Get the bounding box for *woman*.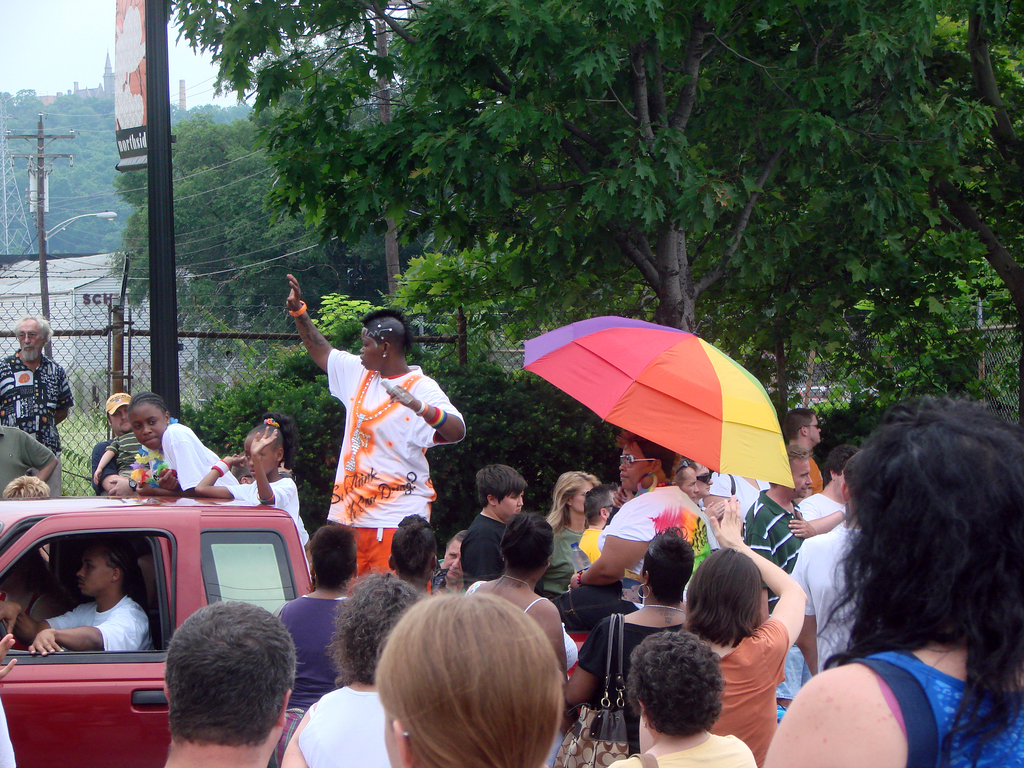
pyautogui.locateOnScreen(612, 625, 756, 767).
